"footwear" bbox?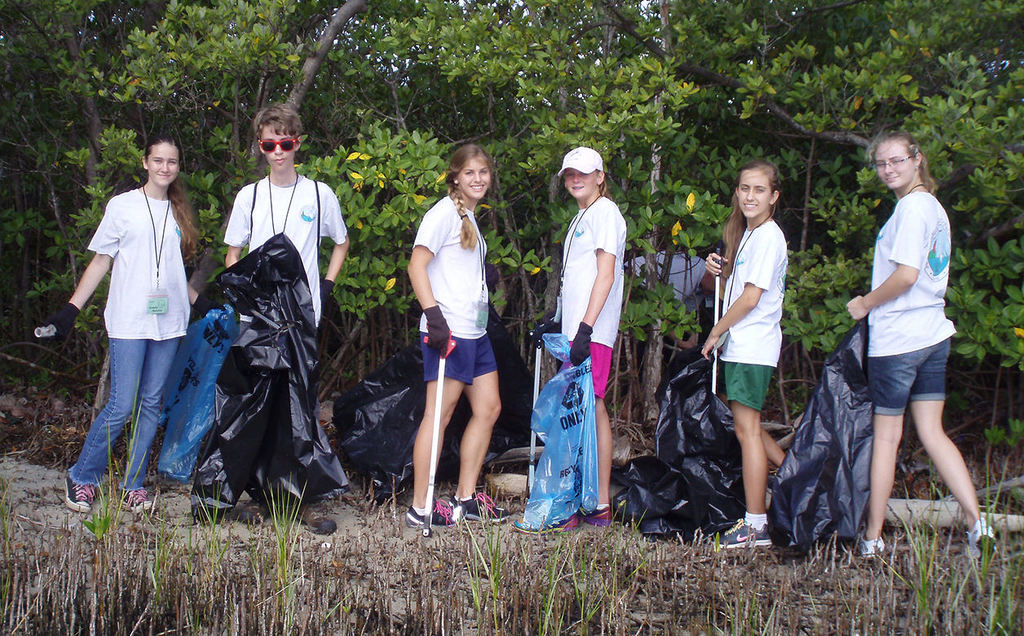
detection(512, 513, 578, 534)
